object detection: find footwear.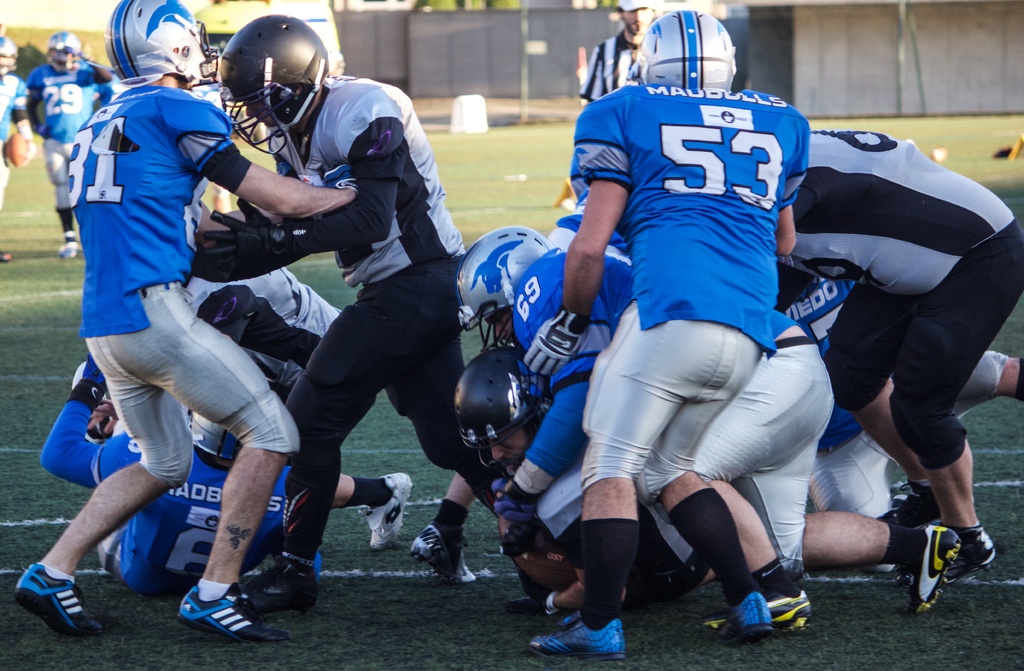
(718,591,774,642).
